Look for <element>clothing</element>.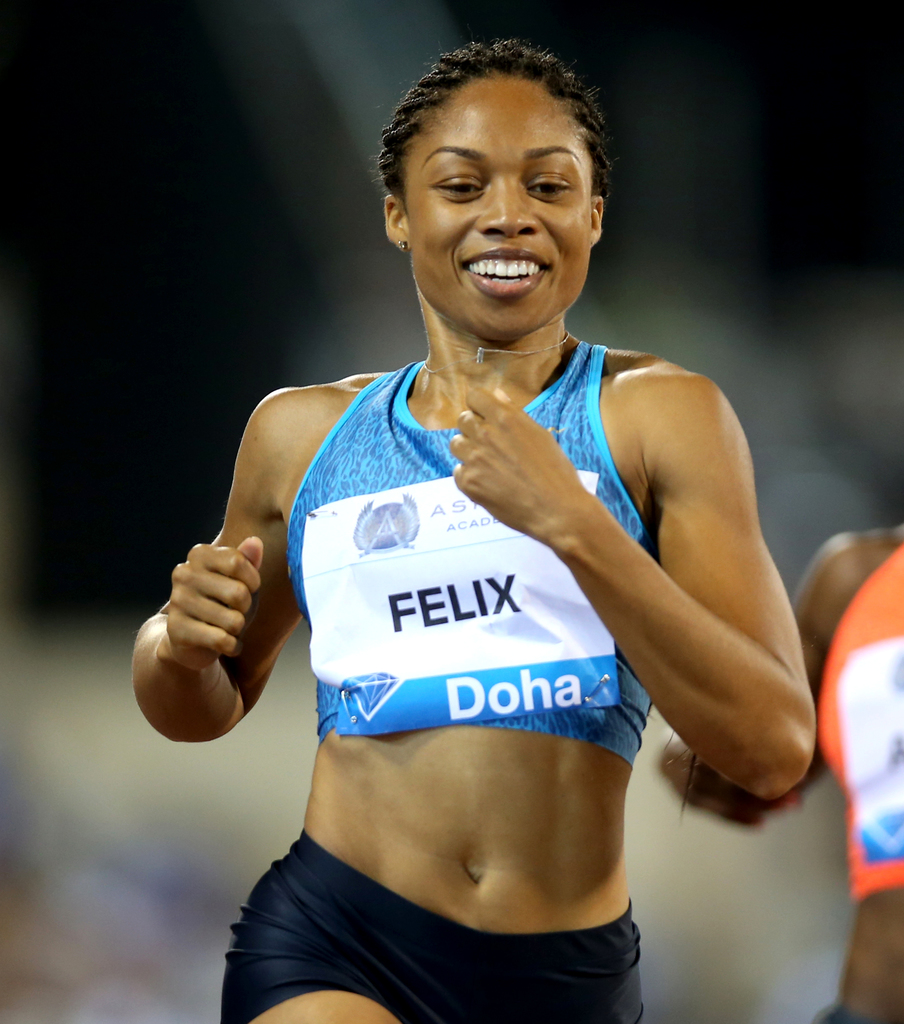
Found: bbox(218, 825, 645, 1023).
